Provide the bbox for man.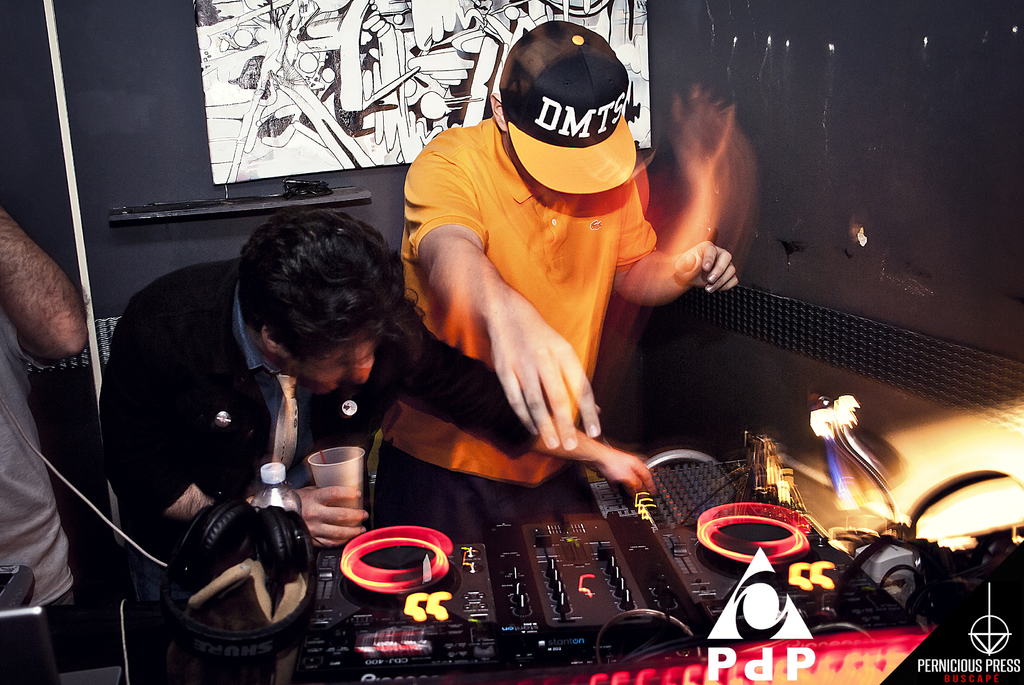
(100,216,409,684).
